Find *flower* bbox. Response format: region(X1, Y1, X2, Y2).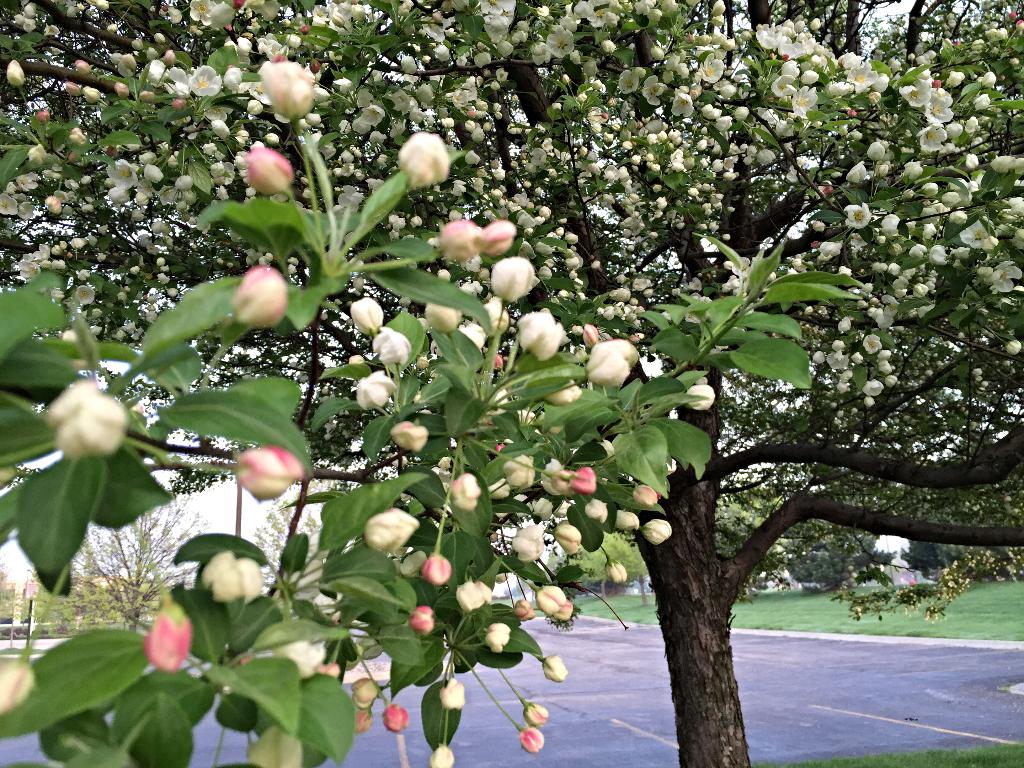
region(520, 722, 542, 754).
